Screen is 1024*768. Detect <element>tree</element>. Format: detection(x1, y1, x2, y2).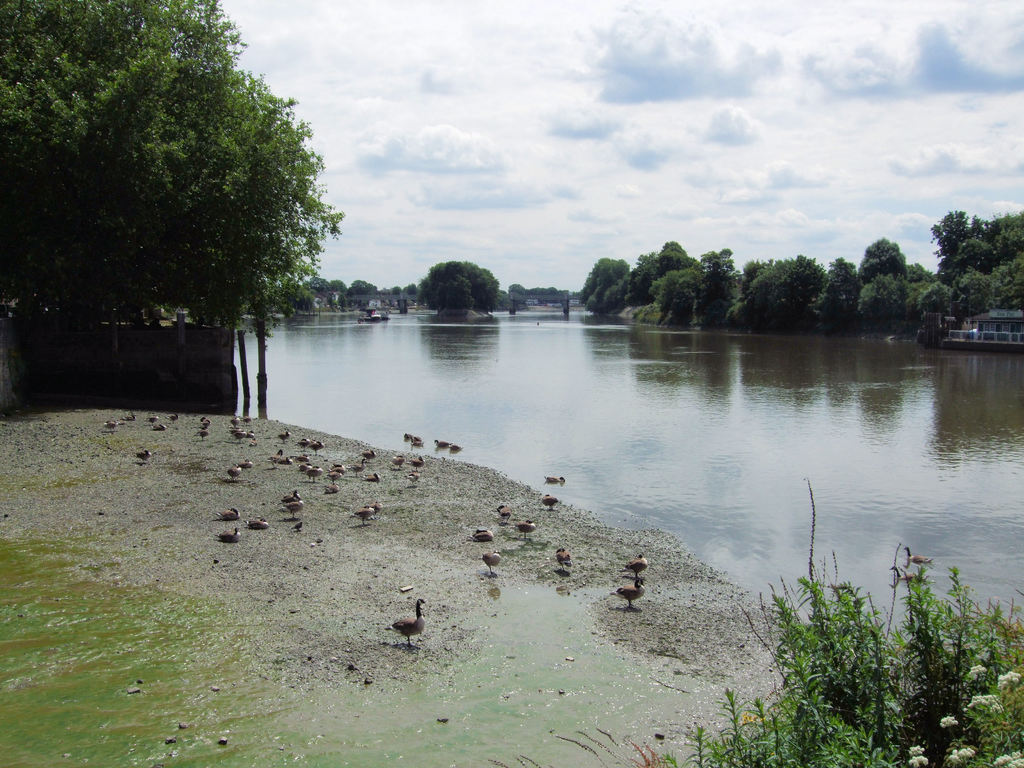
detection(419, 260, 499, 315).
